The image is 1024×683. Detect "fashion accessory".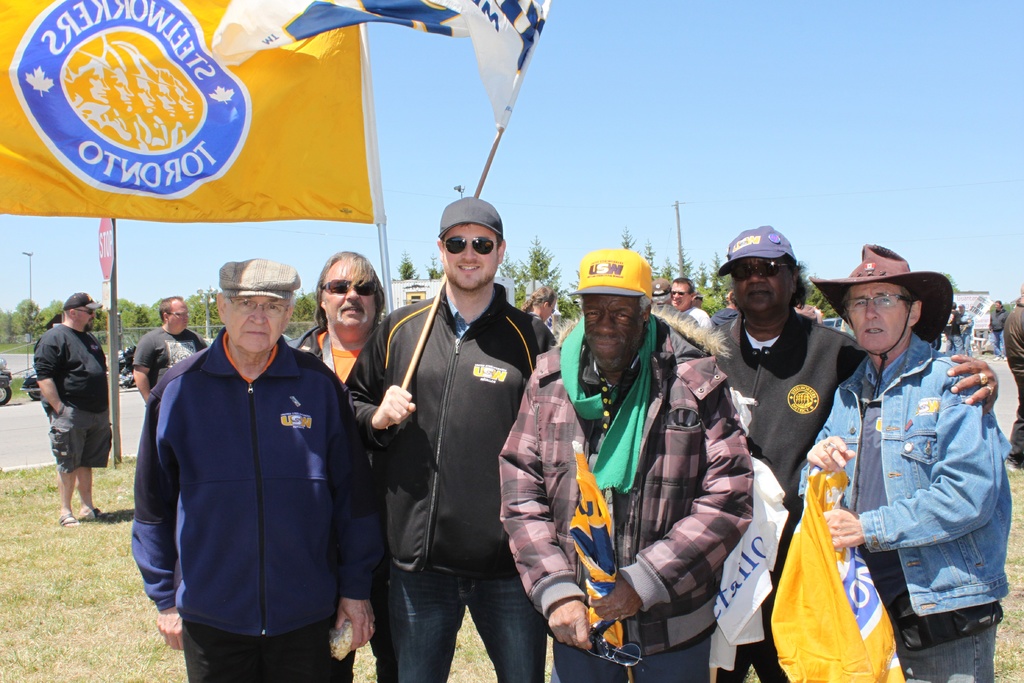
Detection: {"x1": 980, "y1": 370, "x2": 986, "y2": 383}.
